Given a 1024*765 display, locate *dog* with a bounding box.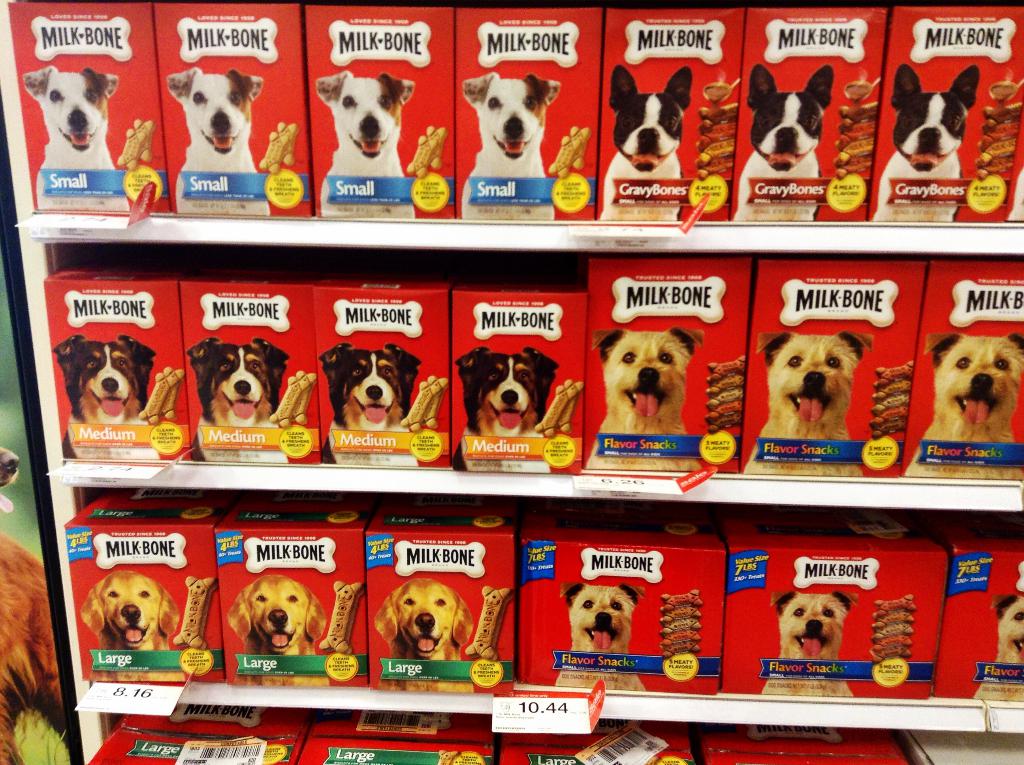
Located: (449,348,560,476).
